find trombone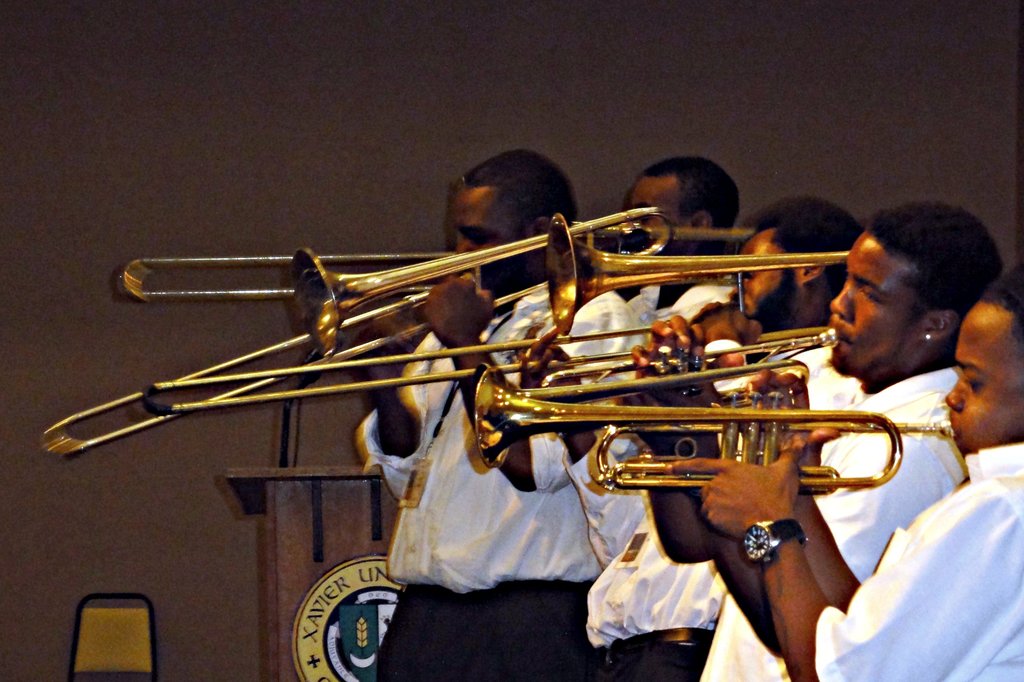
(38, 204, 671, 459)
